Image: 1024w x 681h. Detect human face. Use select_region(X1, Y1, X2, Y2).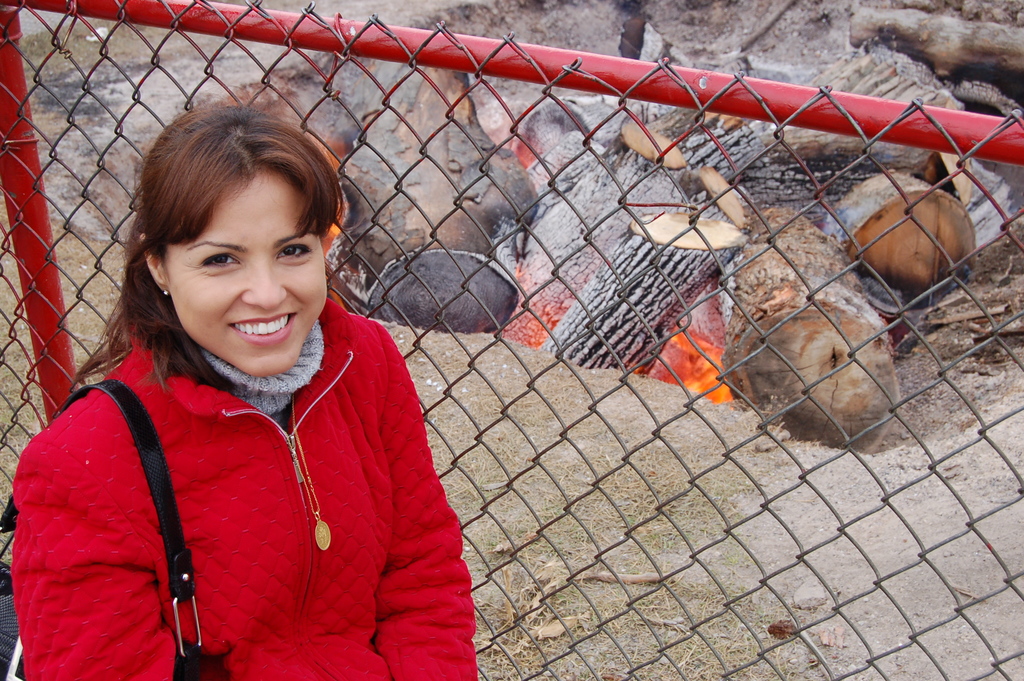
select_region(170, 170, 330, 376).
